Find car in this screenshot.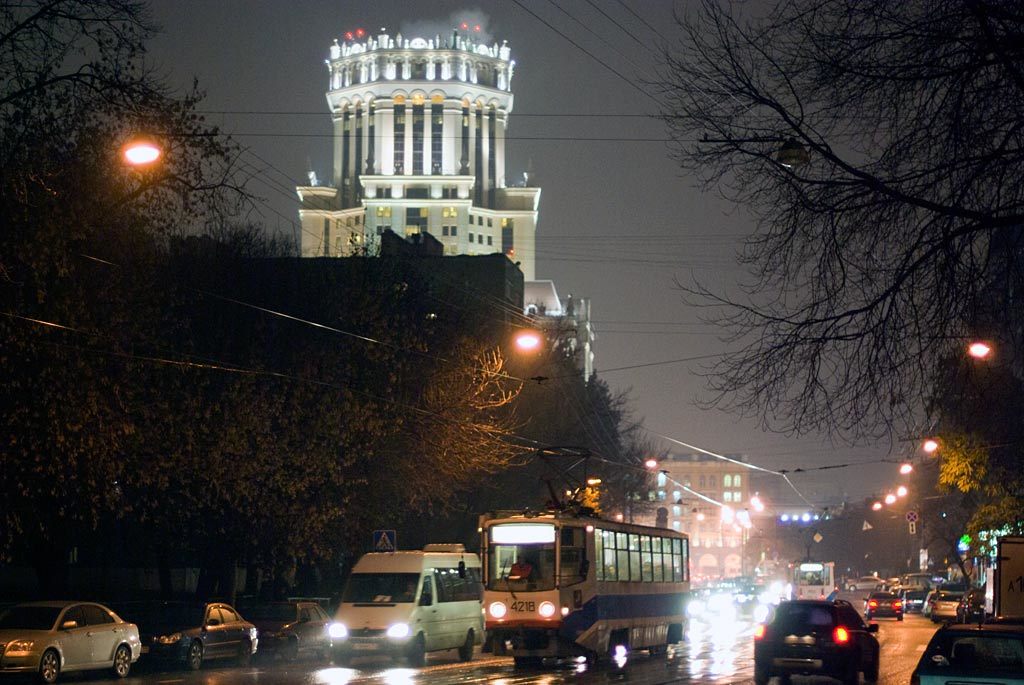
The bounding box for car is region(845, 577, 894, 591).
